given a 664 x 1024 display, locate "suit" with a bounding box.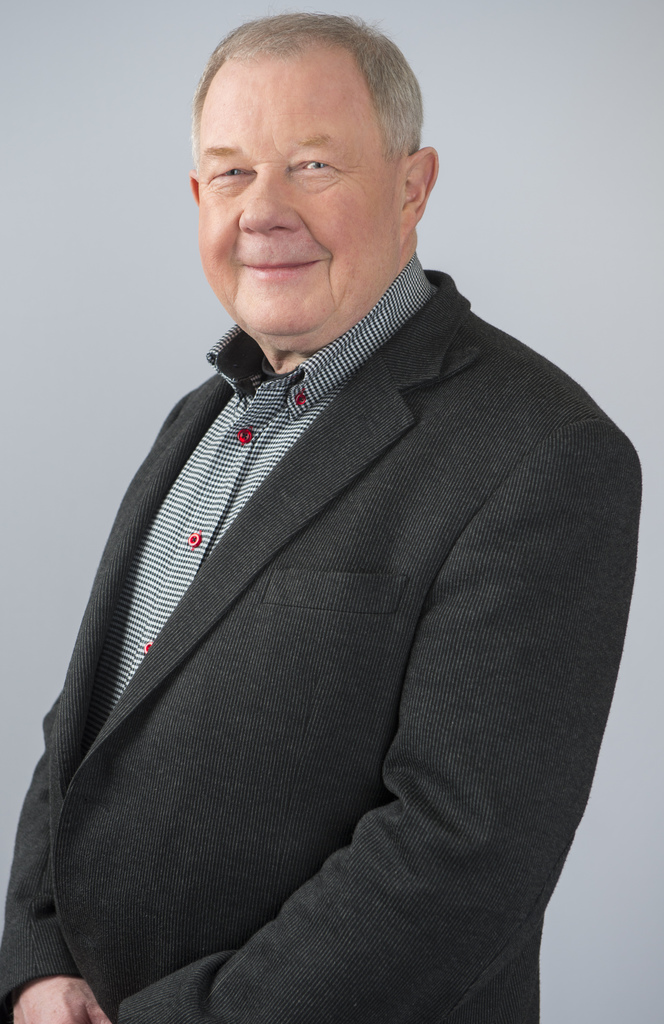
Located: 26/140/619/1014.
